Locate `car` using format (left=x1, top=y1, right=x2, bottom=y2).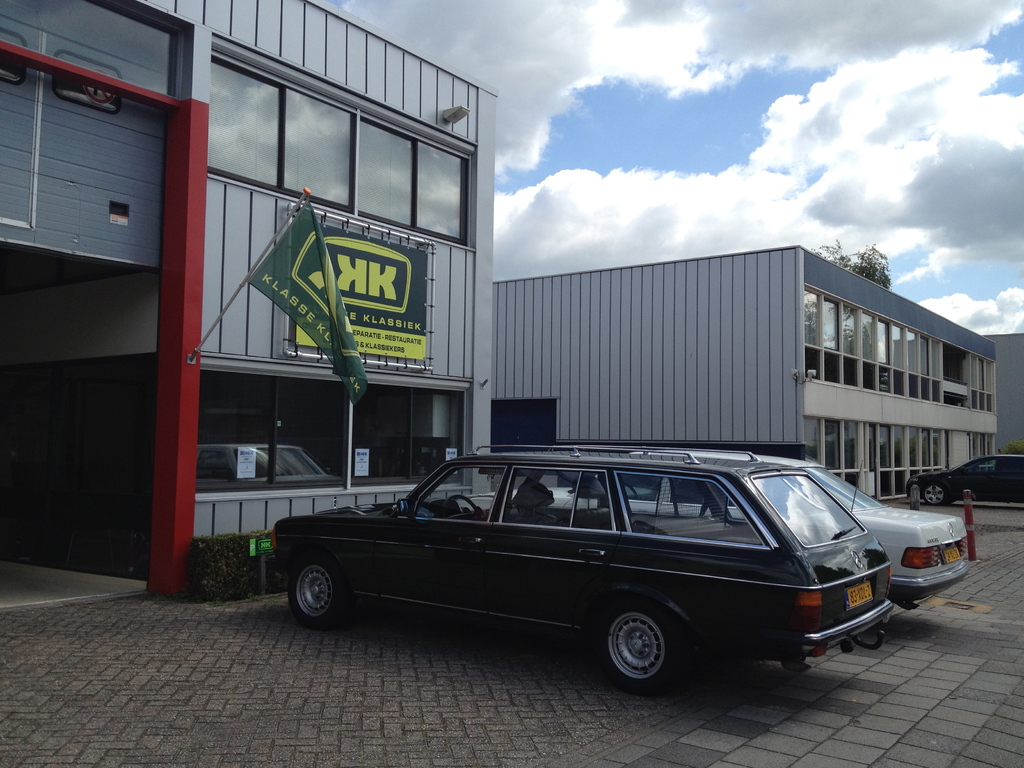
(left=513, top=447, right=972, bottom=607).
